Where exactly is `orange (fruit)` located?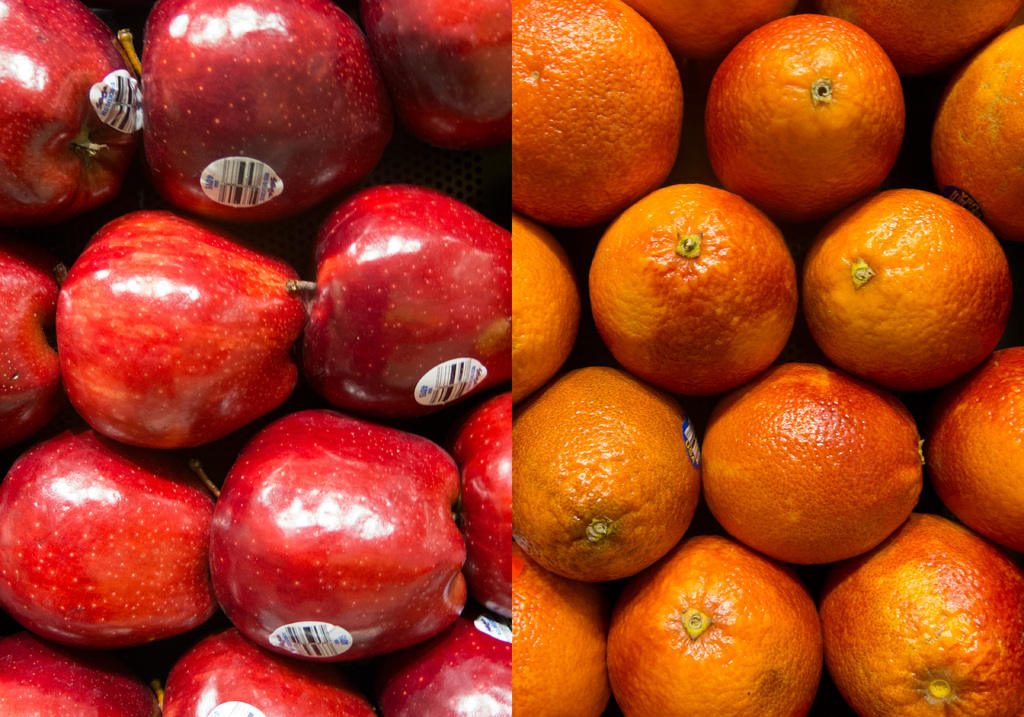
Its bounding box is box(809, 187, 1011, 385).
